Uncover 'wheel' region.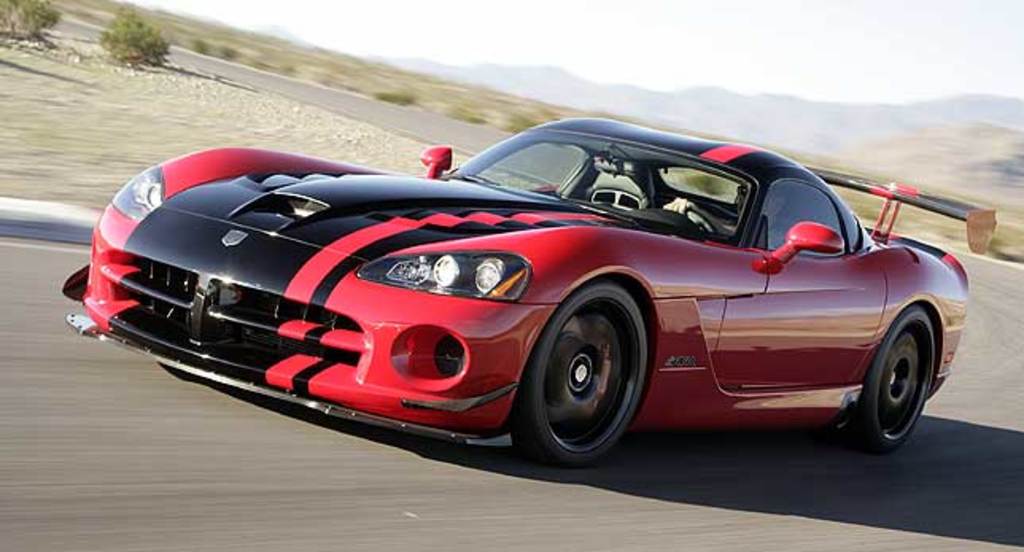
Uncovered: bbox(852, 304, 930, 455).
